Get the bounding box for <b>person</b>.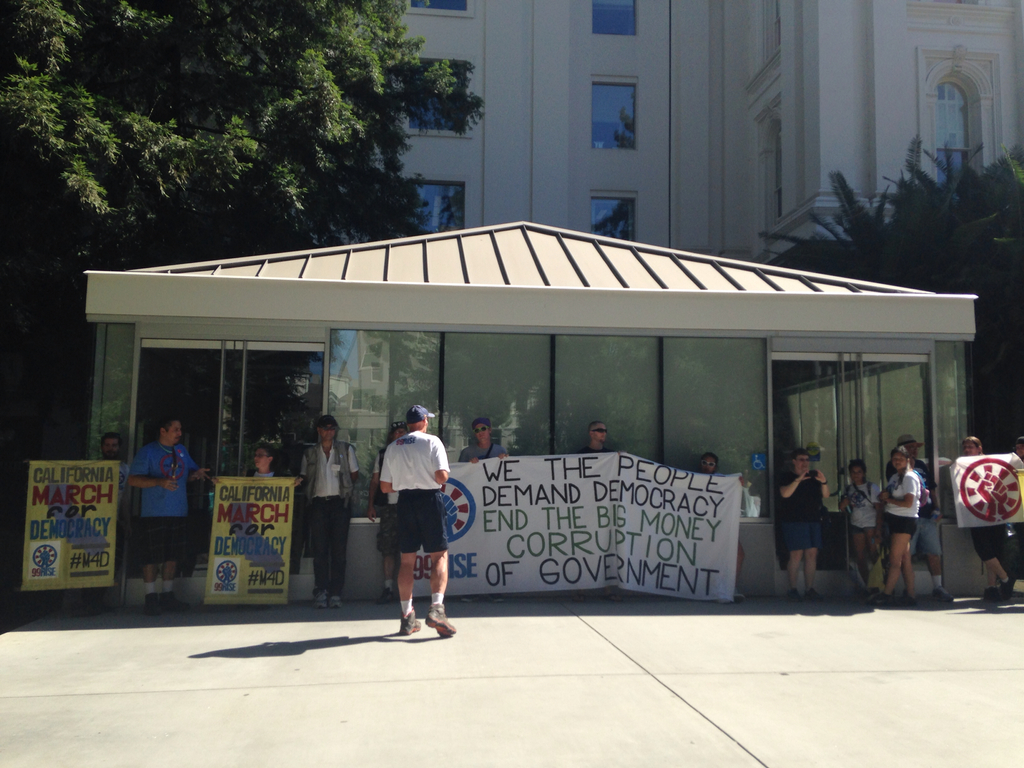
[x1=374, y1=419, x2=414, y2=598].
